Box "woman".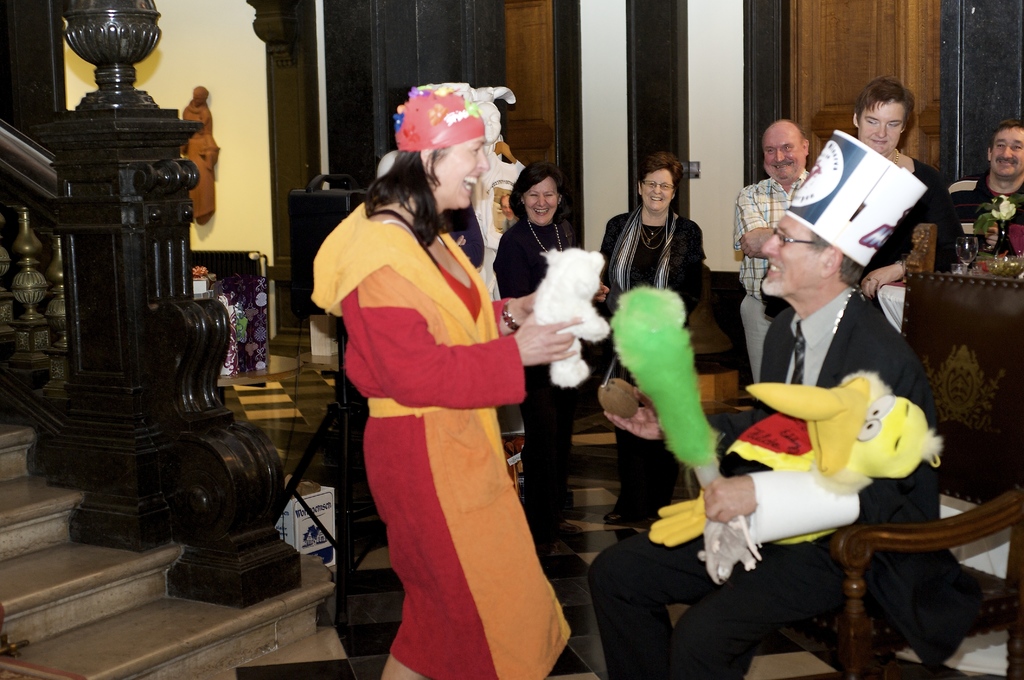
{"x1": 595, "y1": 162, "x2": 706, "y2": 523}.
